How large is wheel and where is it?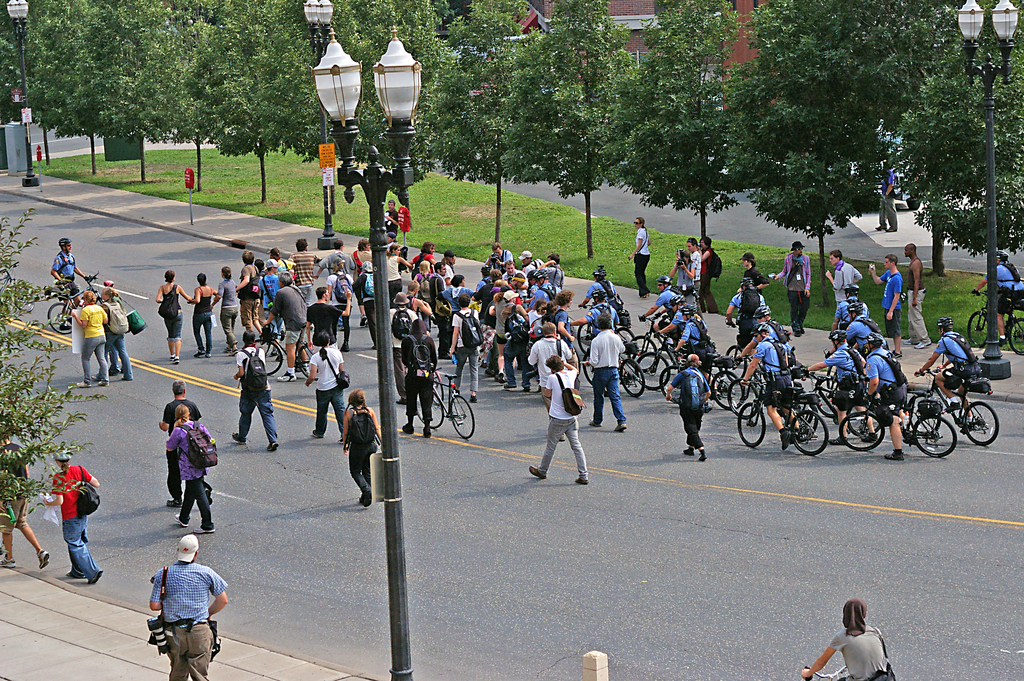
Bounding box: bbox=(961, 399, 997, 445).
